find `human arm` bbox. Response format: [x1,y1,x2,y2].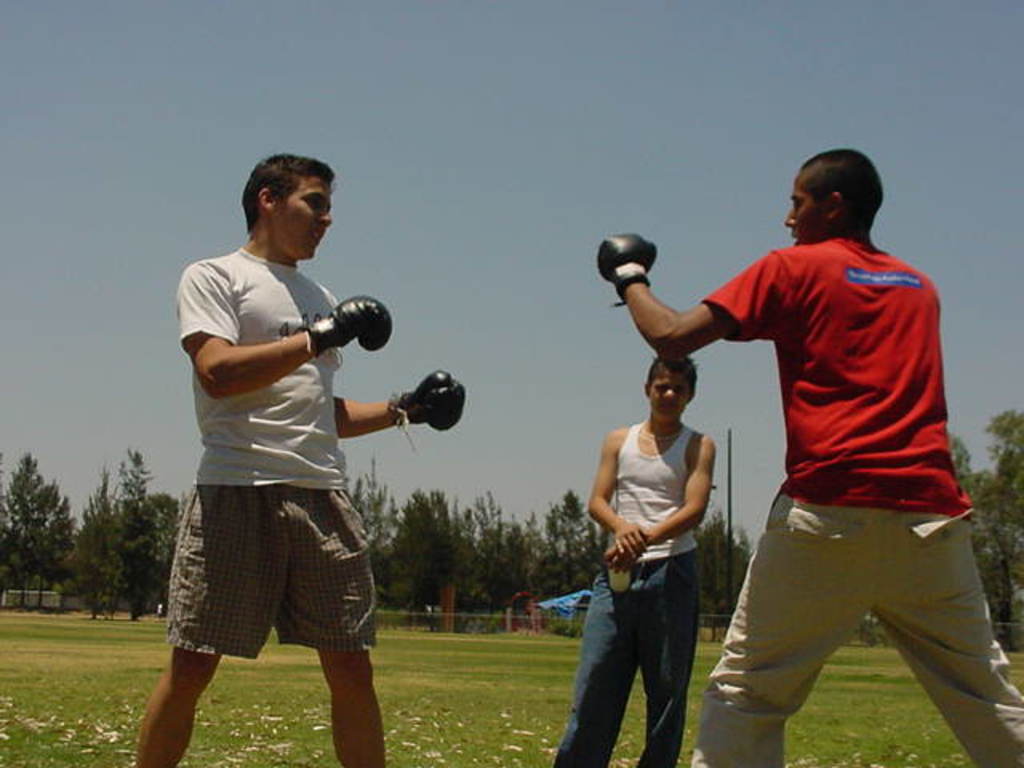
[315,360,478,440].
